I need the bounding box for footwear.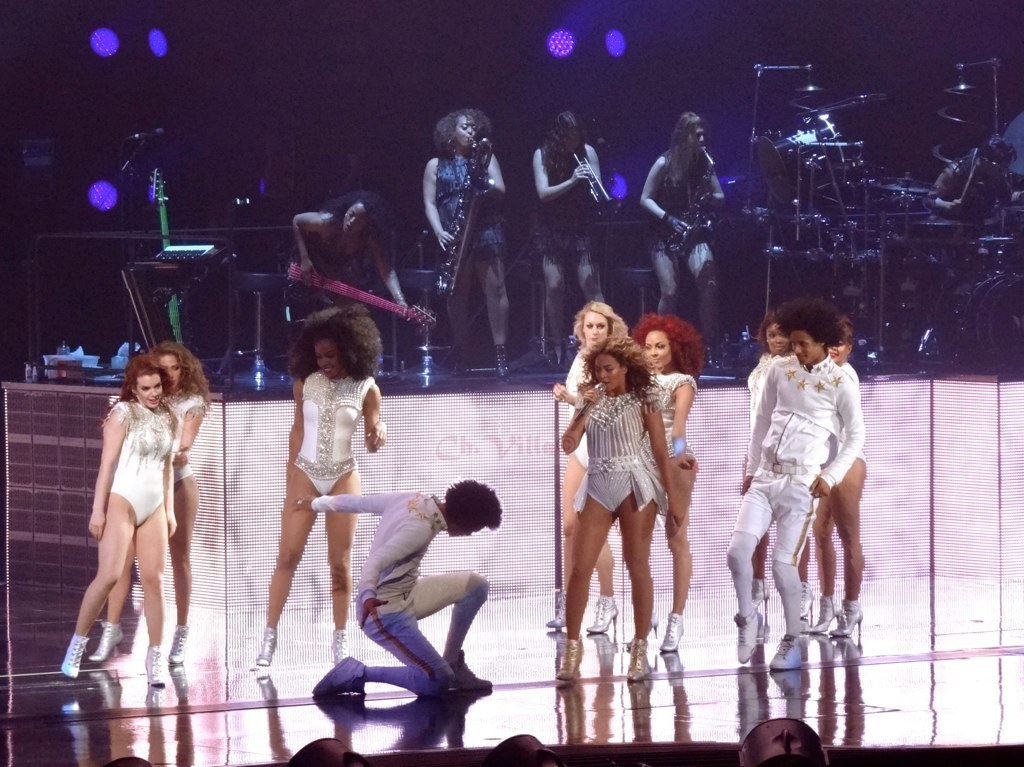
Here it is: [822,599,863,640].
